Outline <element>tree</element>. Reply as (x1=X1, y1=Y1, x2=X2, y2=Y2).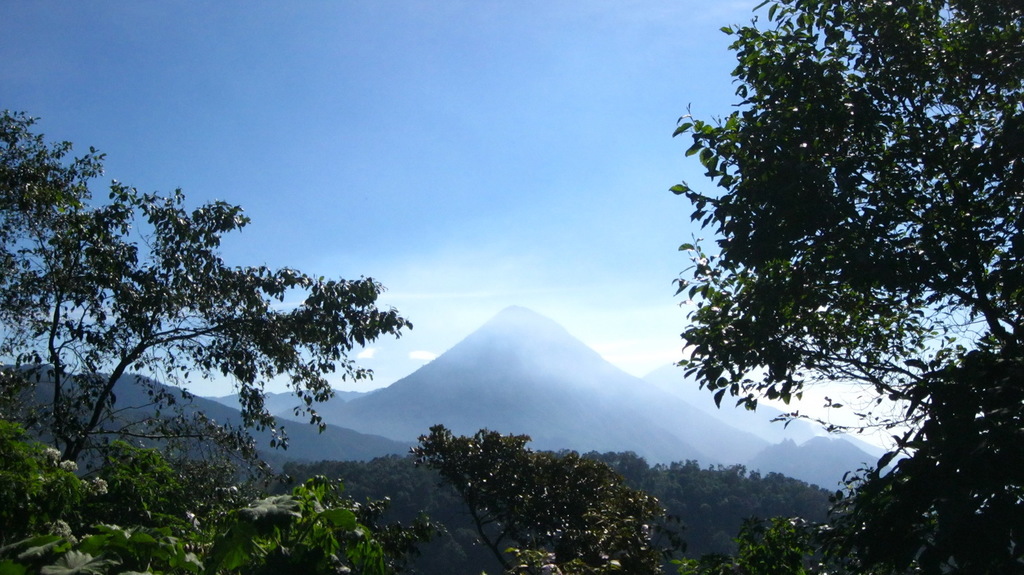
(x1=1, y1=110, x2=413, y2=461).
